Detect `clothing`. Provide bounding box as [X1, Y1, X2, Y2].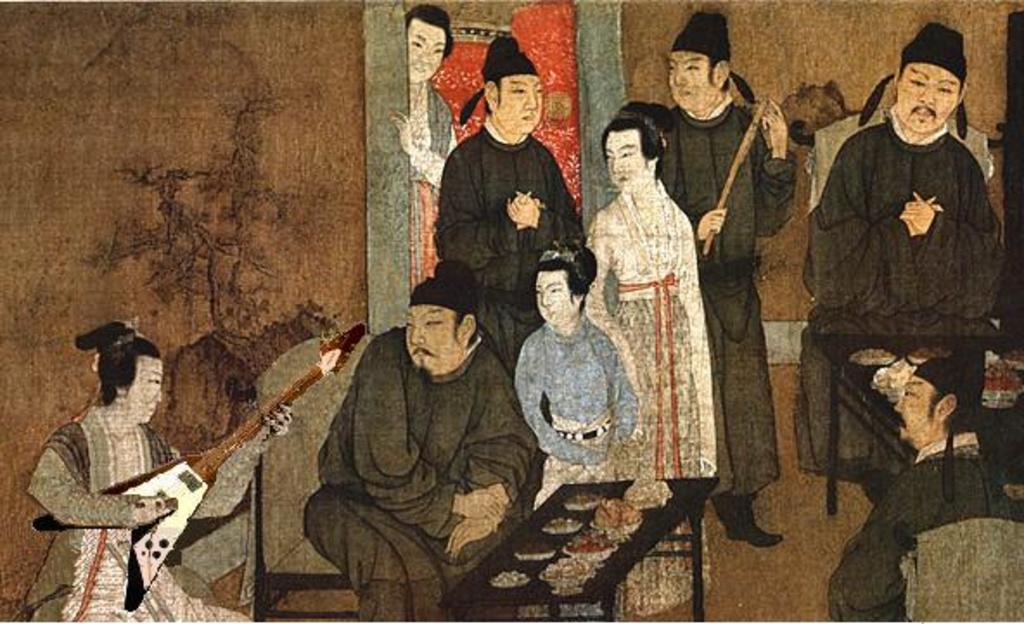
[588, 183, 716, 617].
